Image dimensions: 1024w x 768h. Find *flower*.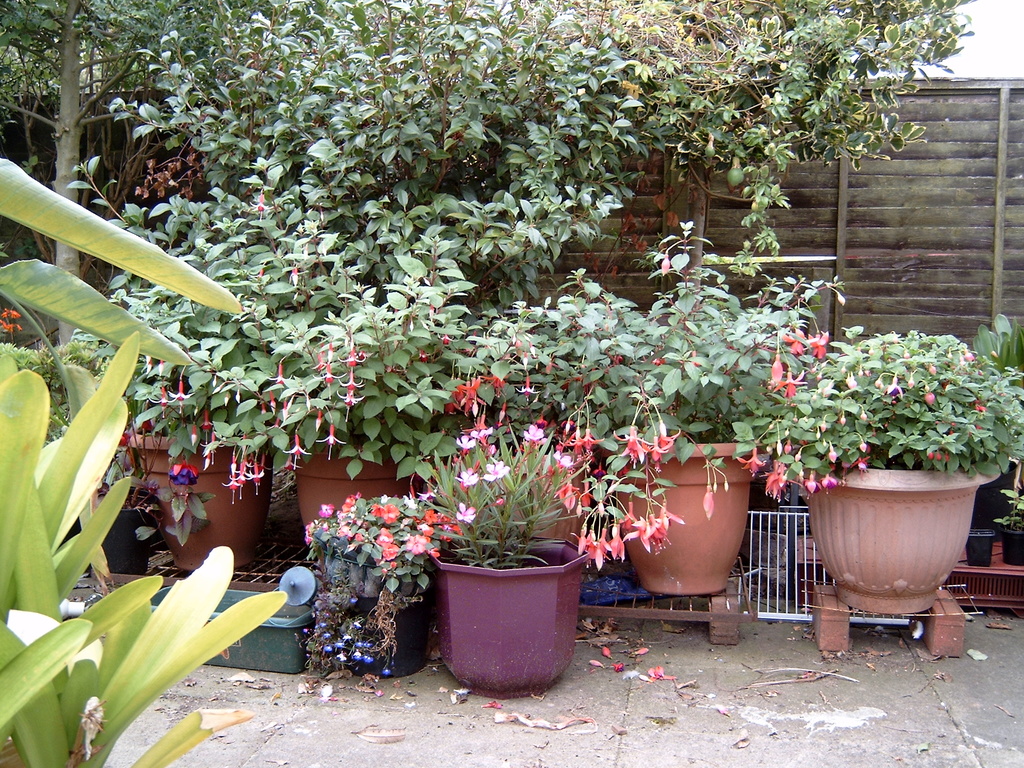
(x1=316, y1=422, x2=349, y2=462).
